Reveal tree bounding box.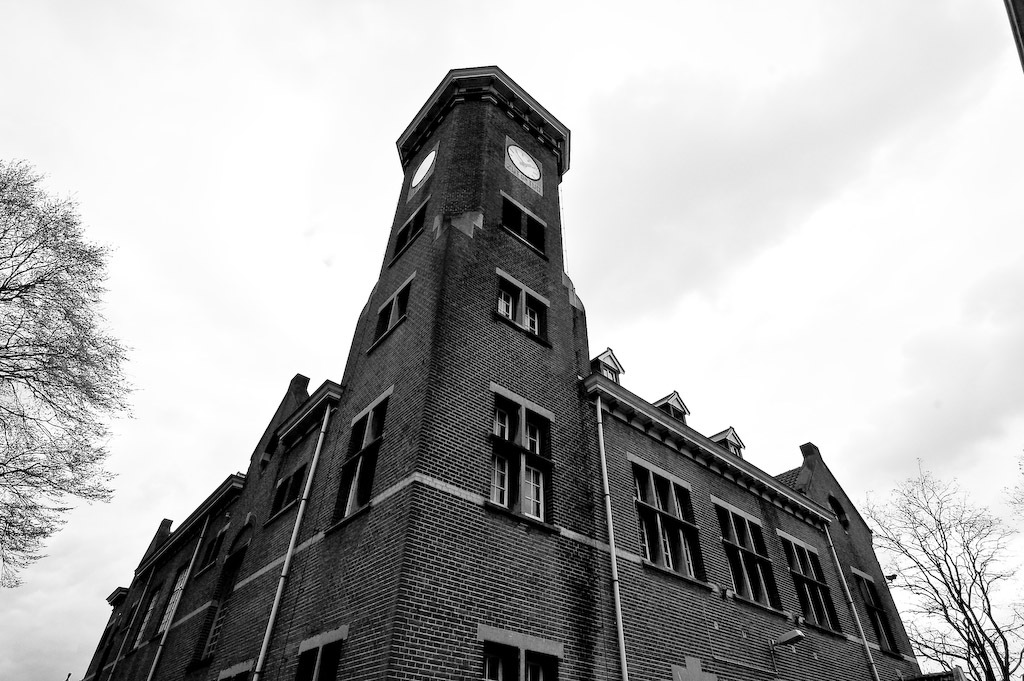
Revealed: <bbox>844, 451, 1023, 680</bbox>.
